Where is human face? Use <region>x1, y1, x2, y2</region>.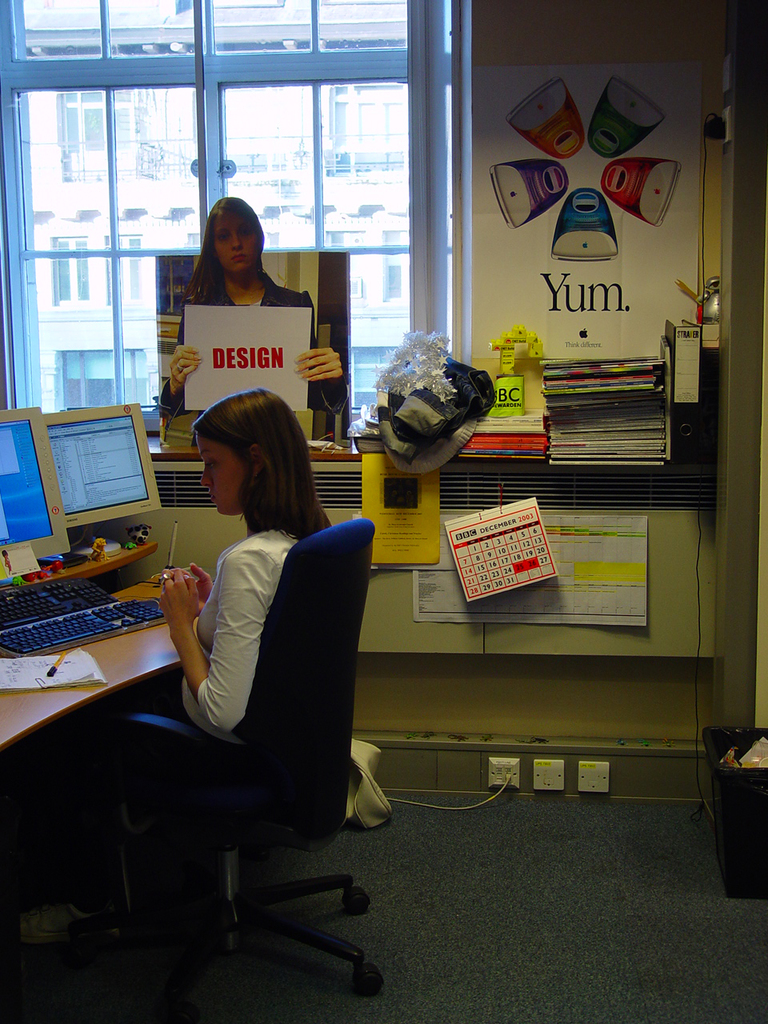
<region>196, 434, 245, 514</region>.
